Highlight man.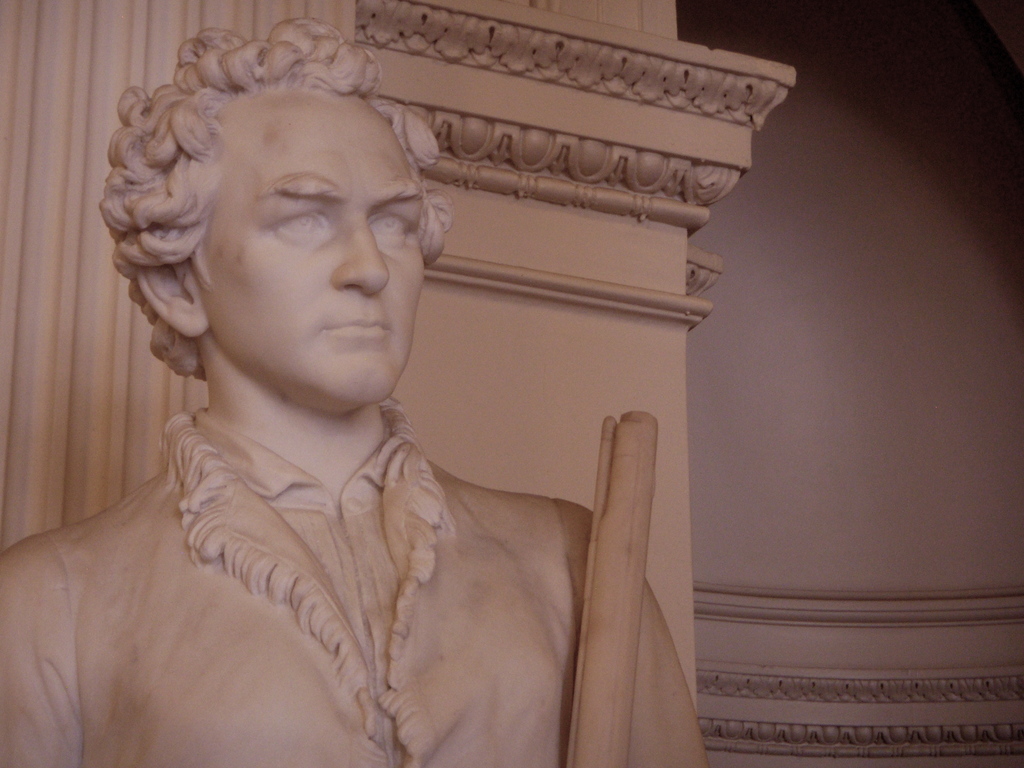
Highlighted region: [left=0, top=13, right=710, bottom=767].
